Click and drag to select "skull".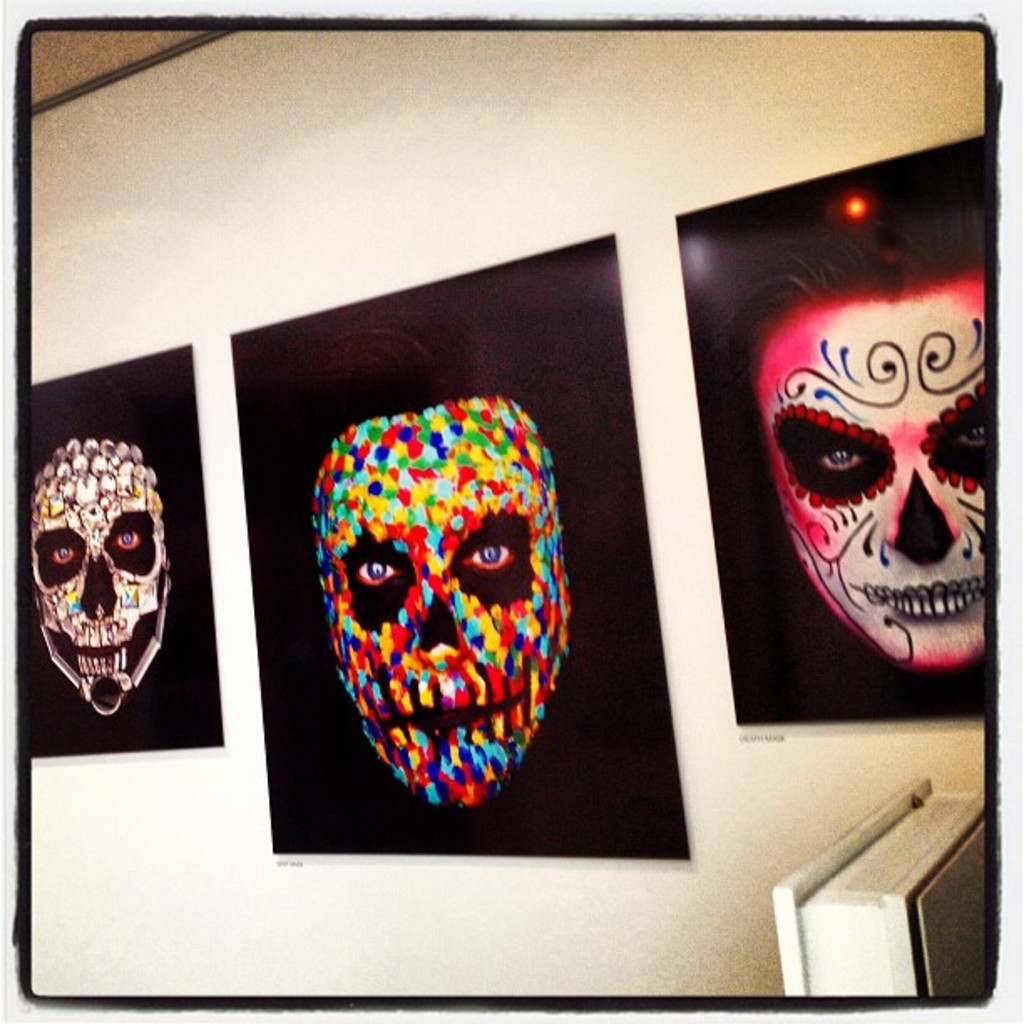
Selection: (28,435,174,713).
